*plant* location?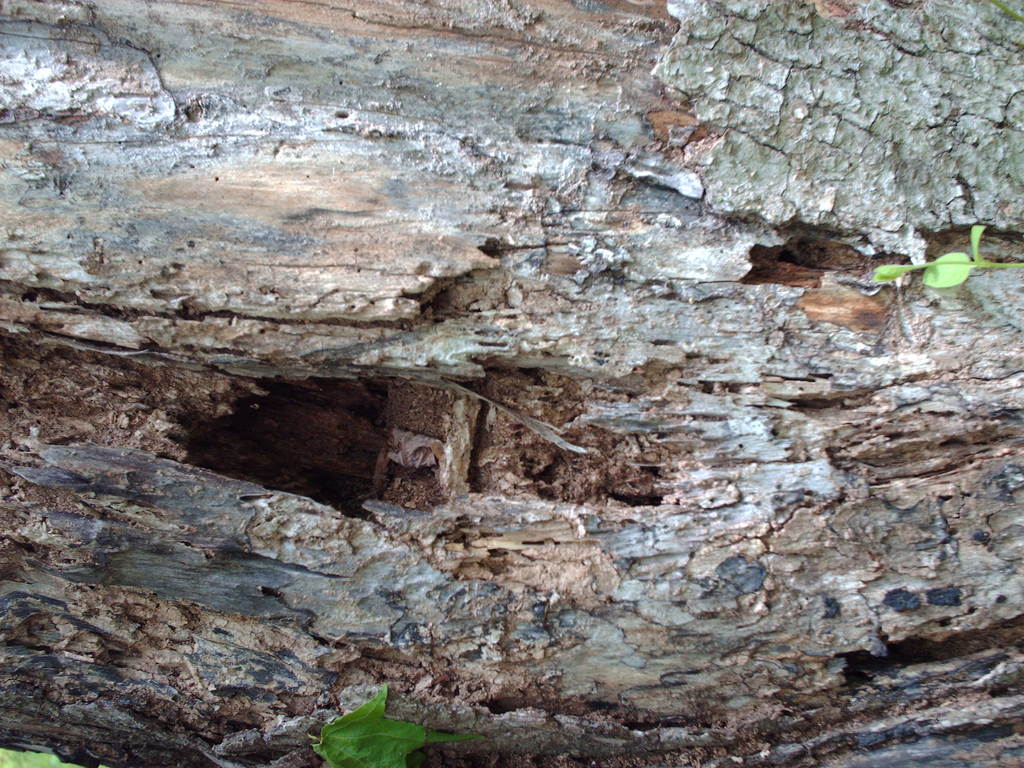
<box>291,678,471,767</box>
